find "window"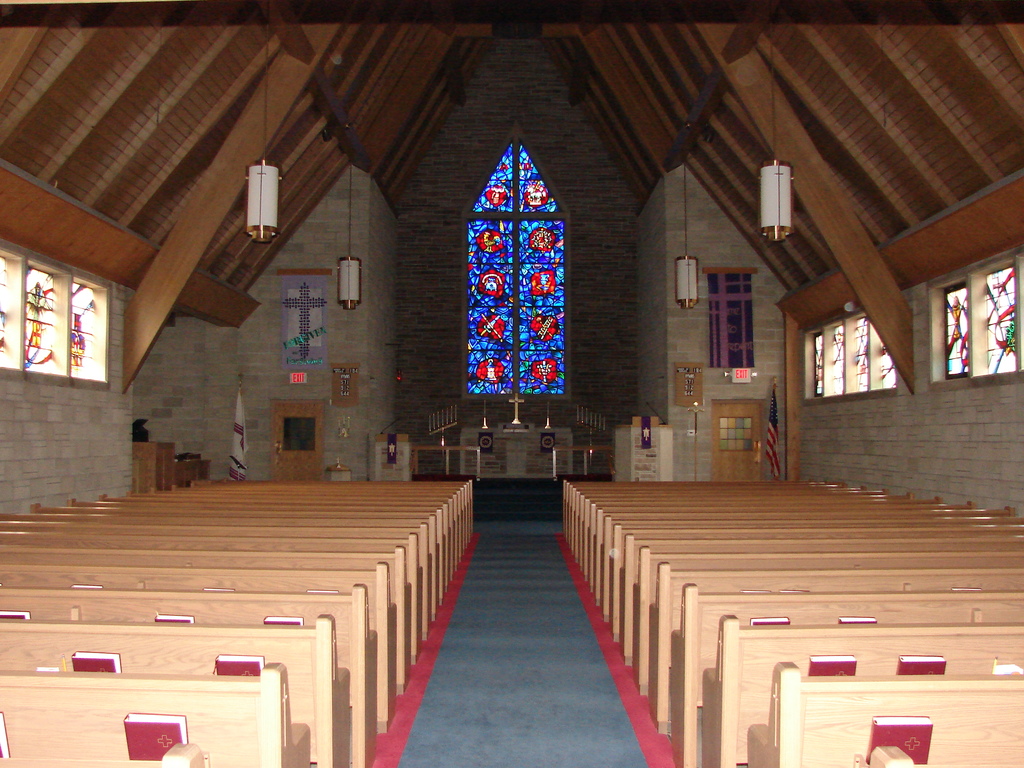
region(0, 241, 108, 382)
